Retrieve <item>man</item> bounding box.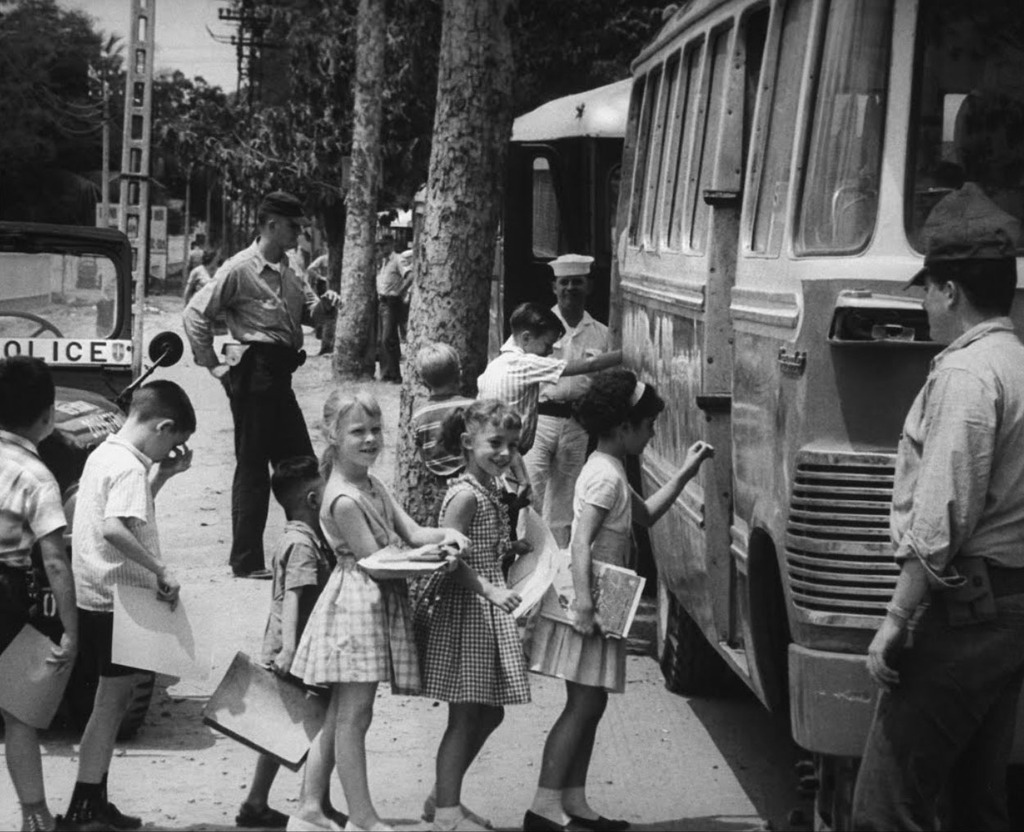
Bounding box: BBox(368, 232, 399, 368).
